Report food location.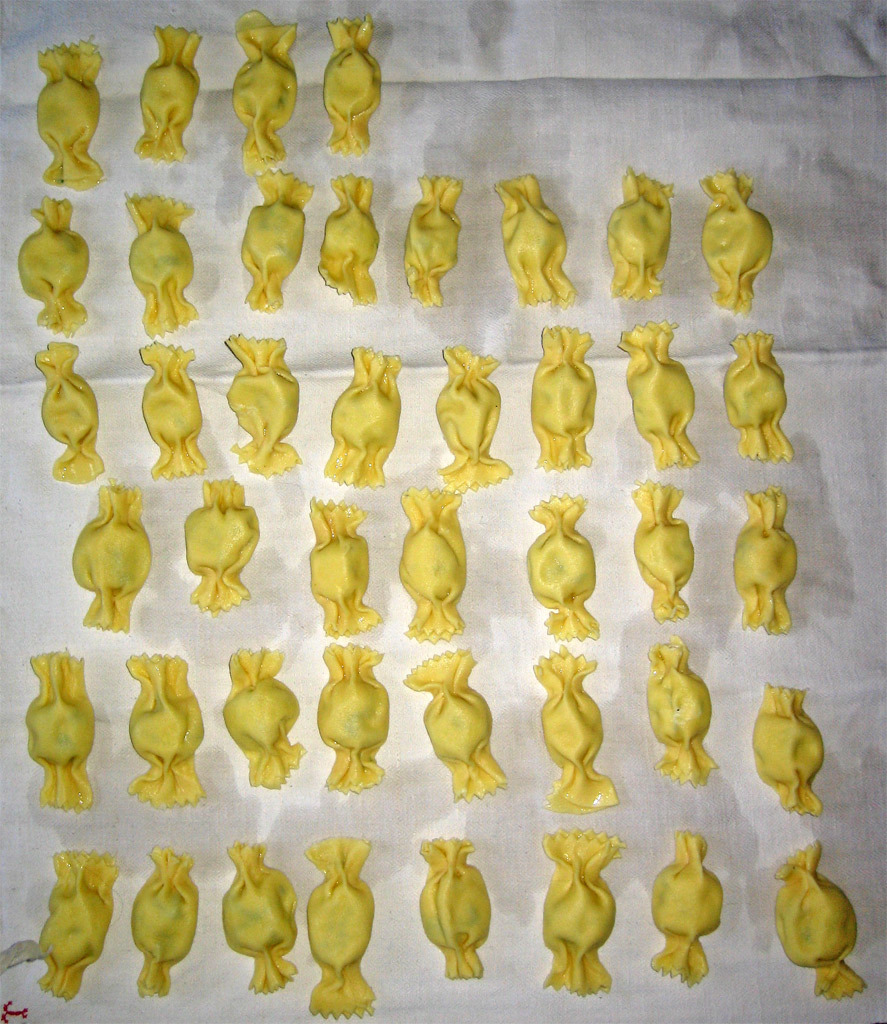
Report: select_region(613, 319, 699, 469).
